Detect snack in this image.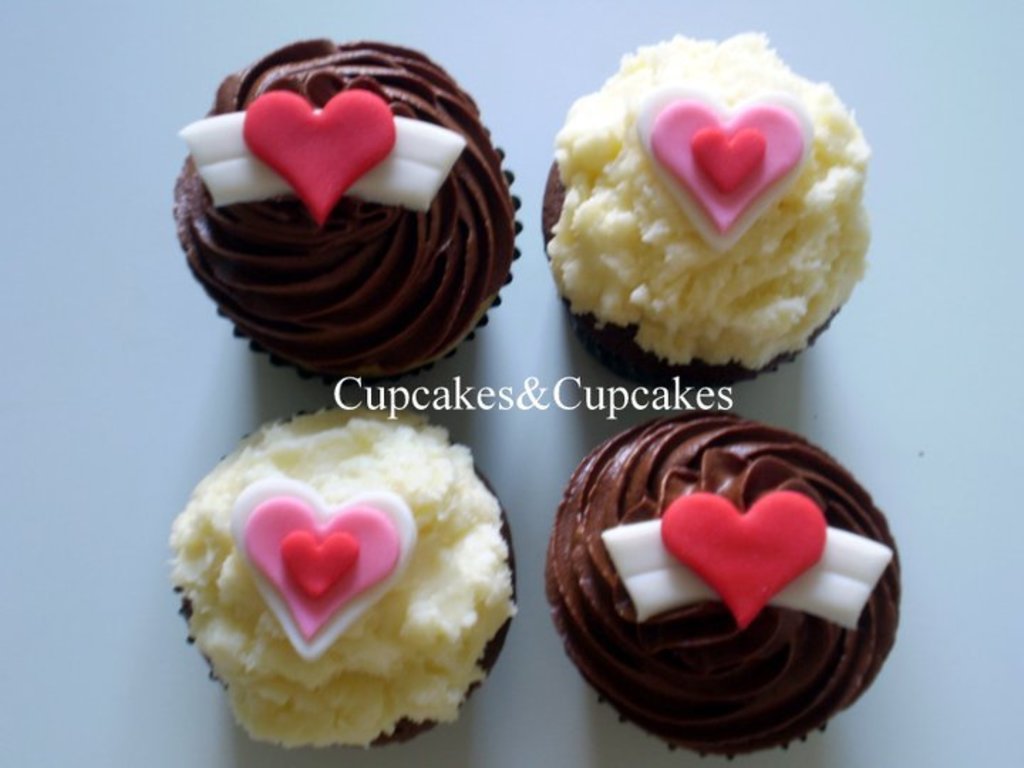
Detection: select_region(171, 43, 522, 383).
